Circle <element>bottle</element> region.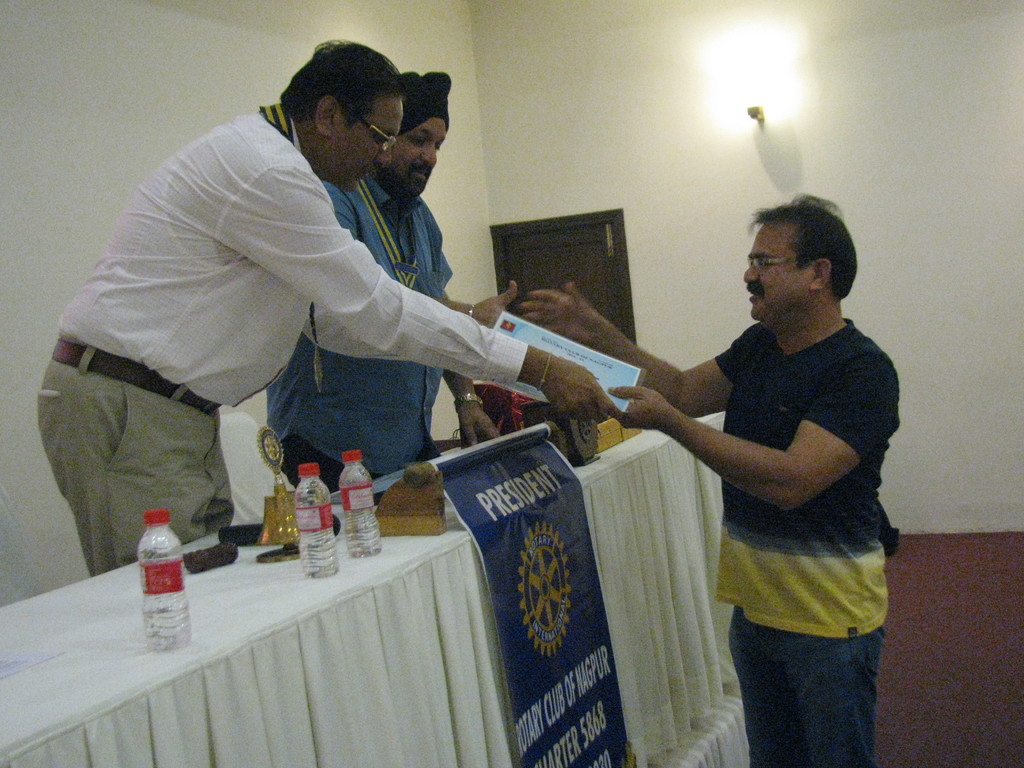
Region: bbox=[334, 446, 378, 560].
